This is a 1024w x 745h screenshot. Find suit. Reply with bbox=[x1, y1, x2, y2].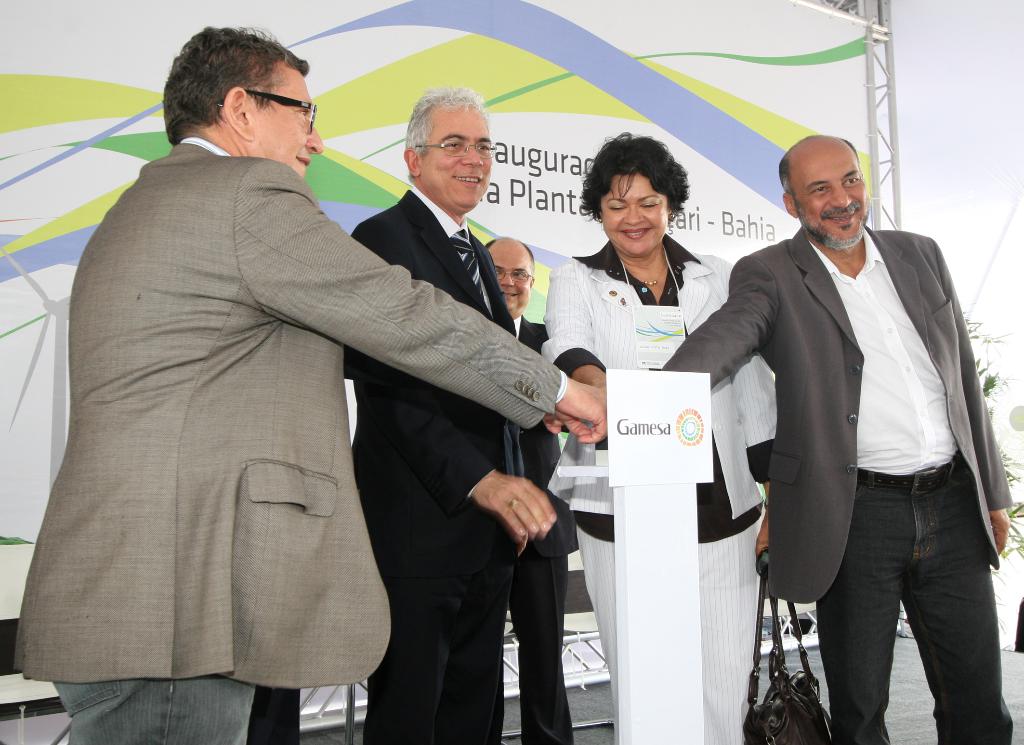
bbox=[343, 184, 531, 744].
